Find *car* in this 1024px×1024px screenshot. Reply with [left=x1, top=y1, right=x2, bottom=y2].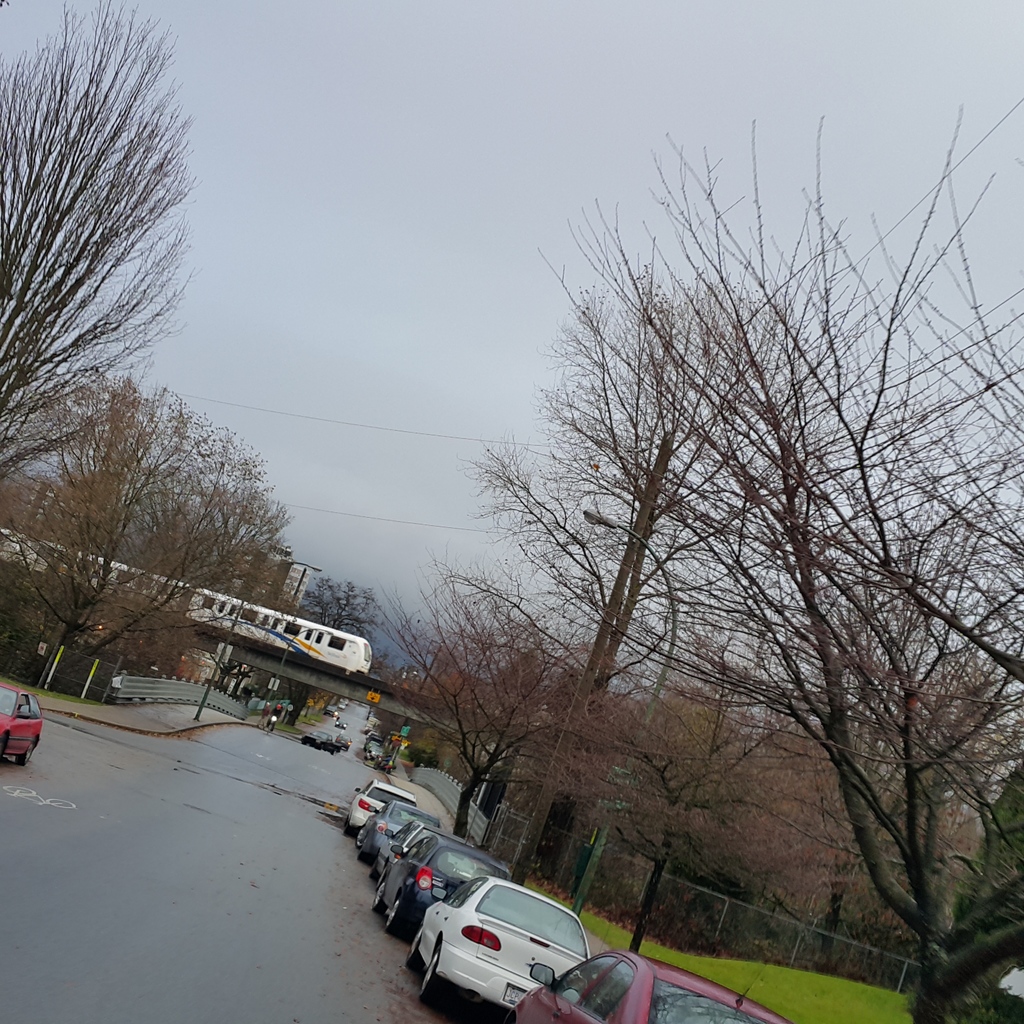
[left=355, top=781, right=422, bottom=834].
